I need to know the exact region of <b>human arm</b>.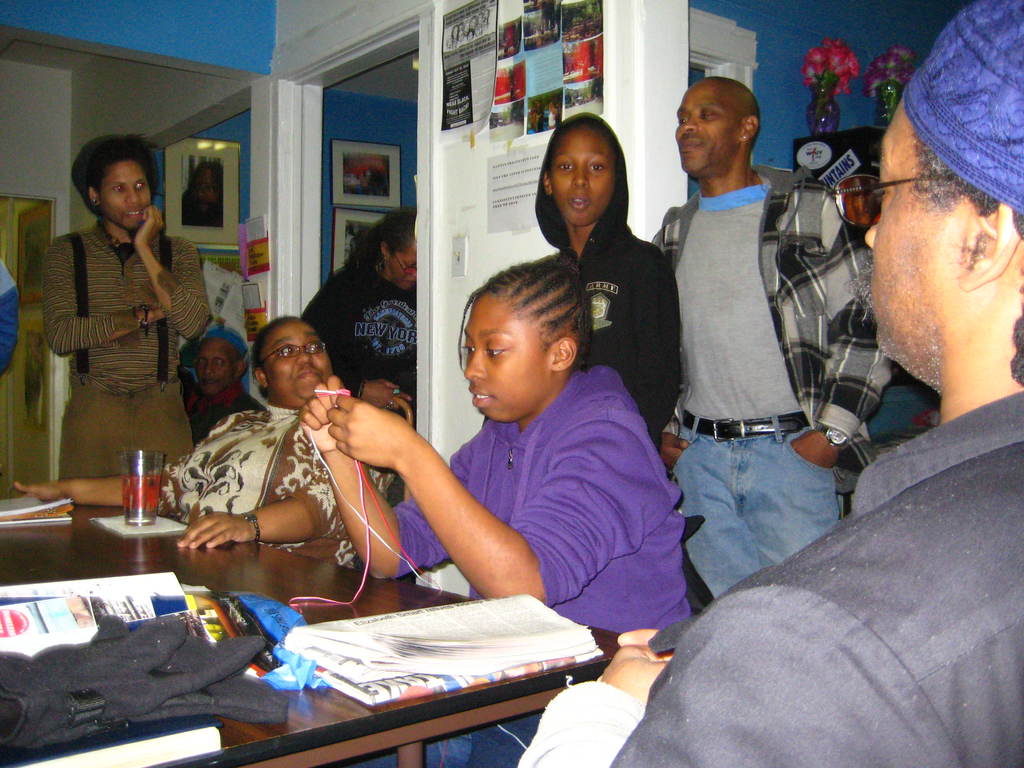
Region: crop(660, 427, 687, 468).
